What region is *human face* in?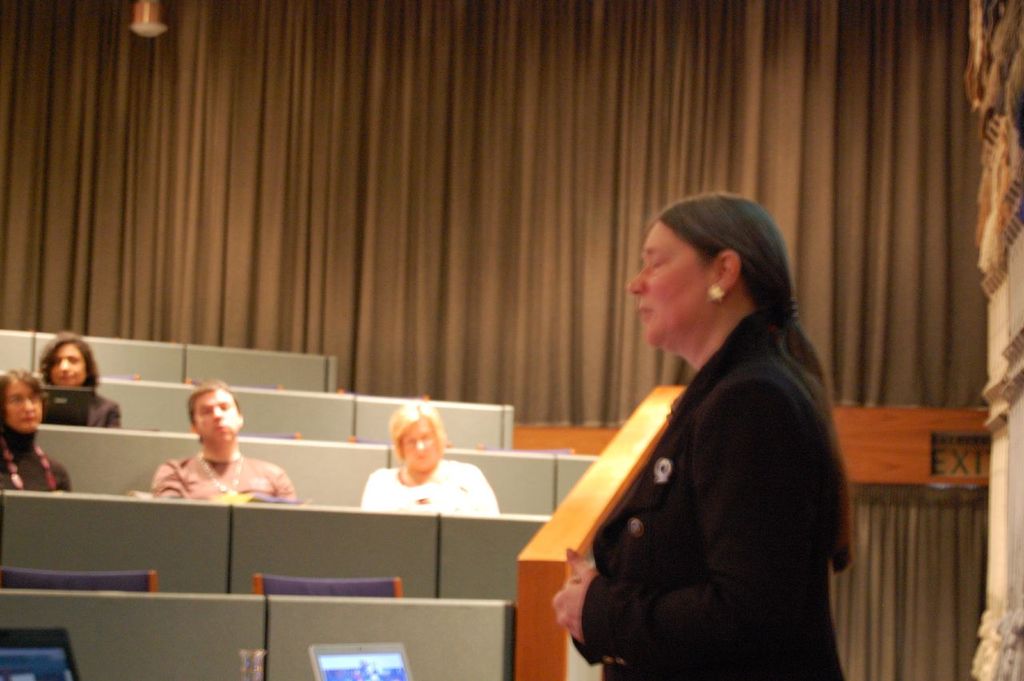
[x1=8, y1=380, x2=42, y2=429].
